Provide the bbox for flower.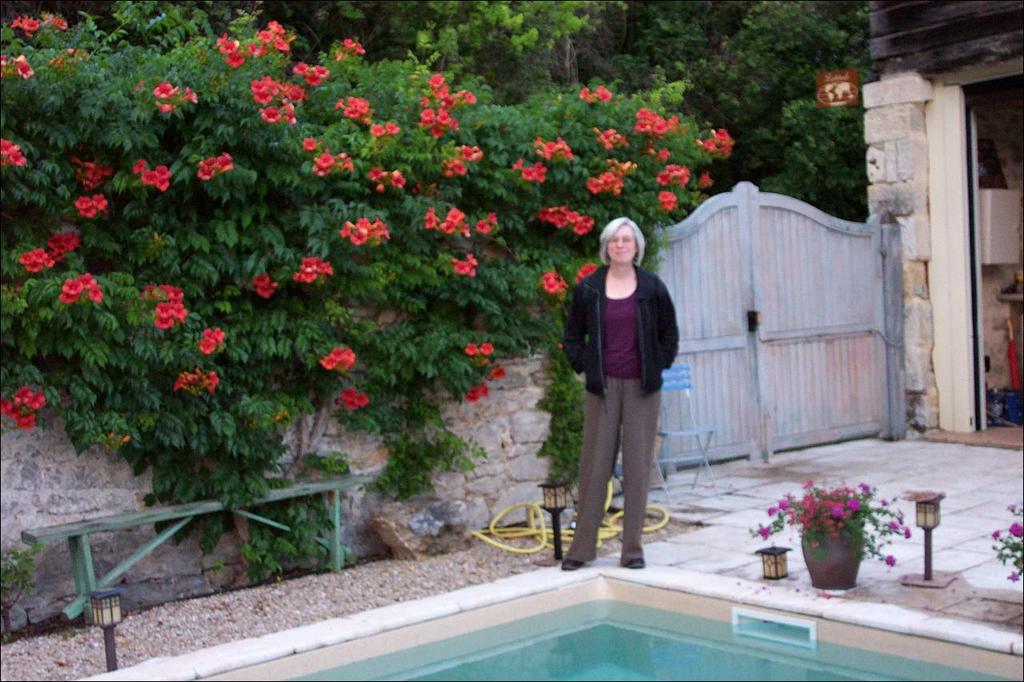
[62, 283, 80, 301].
